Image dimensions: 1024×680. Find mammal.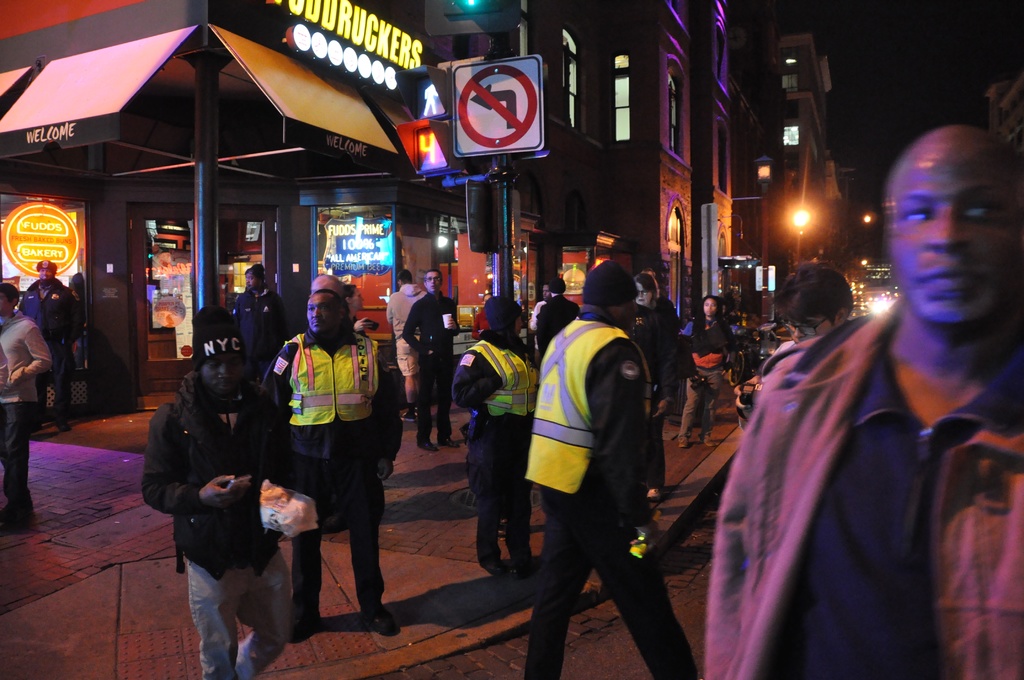
region(387, 273, 429, 423).
